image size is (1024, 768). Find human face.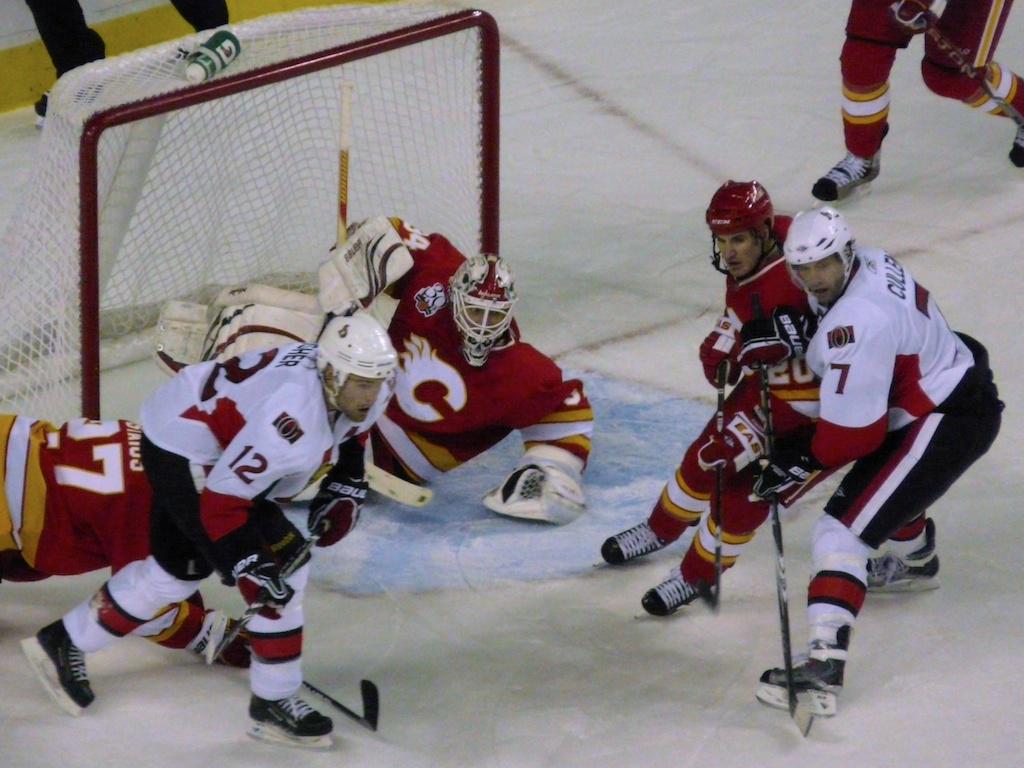
(714,231,761,276).
